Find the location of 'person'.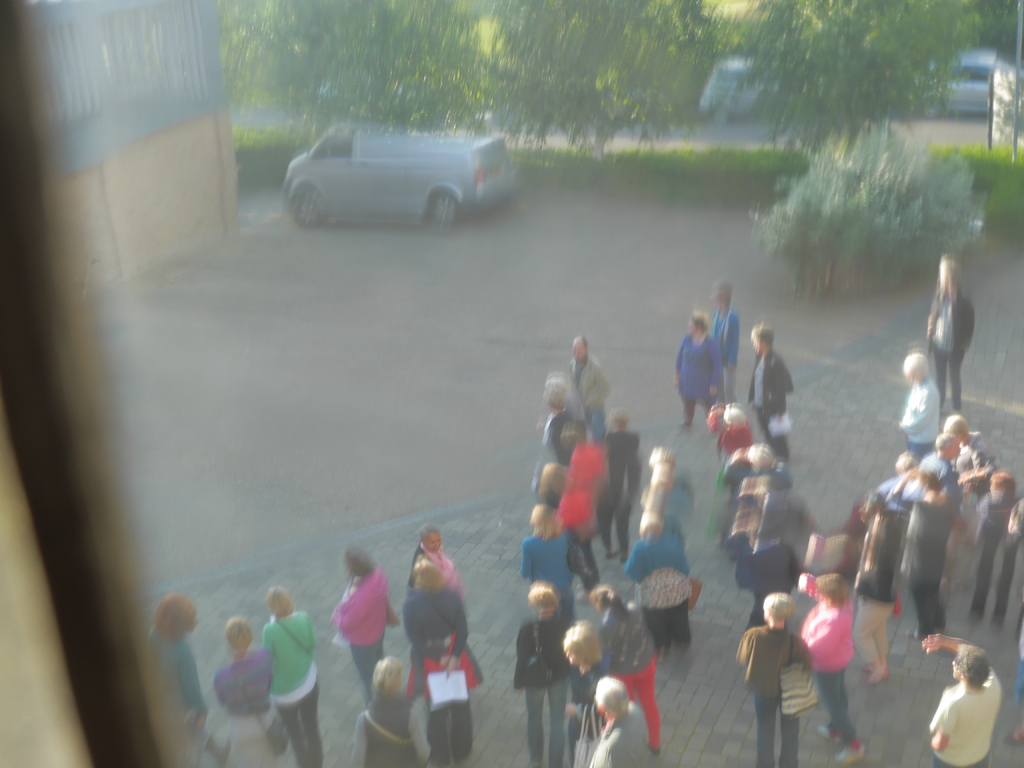
Location: <bbox>586, 668, 655, 767</bbox>.
